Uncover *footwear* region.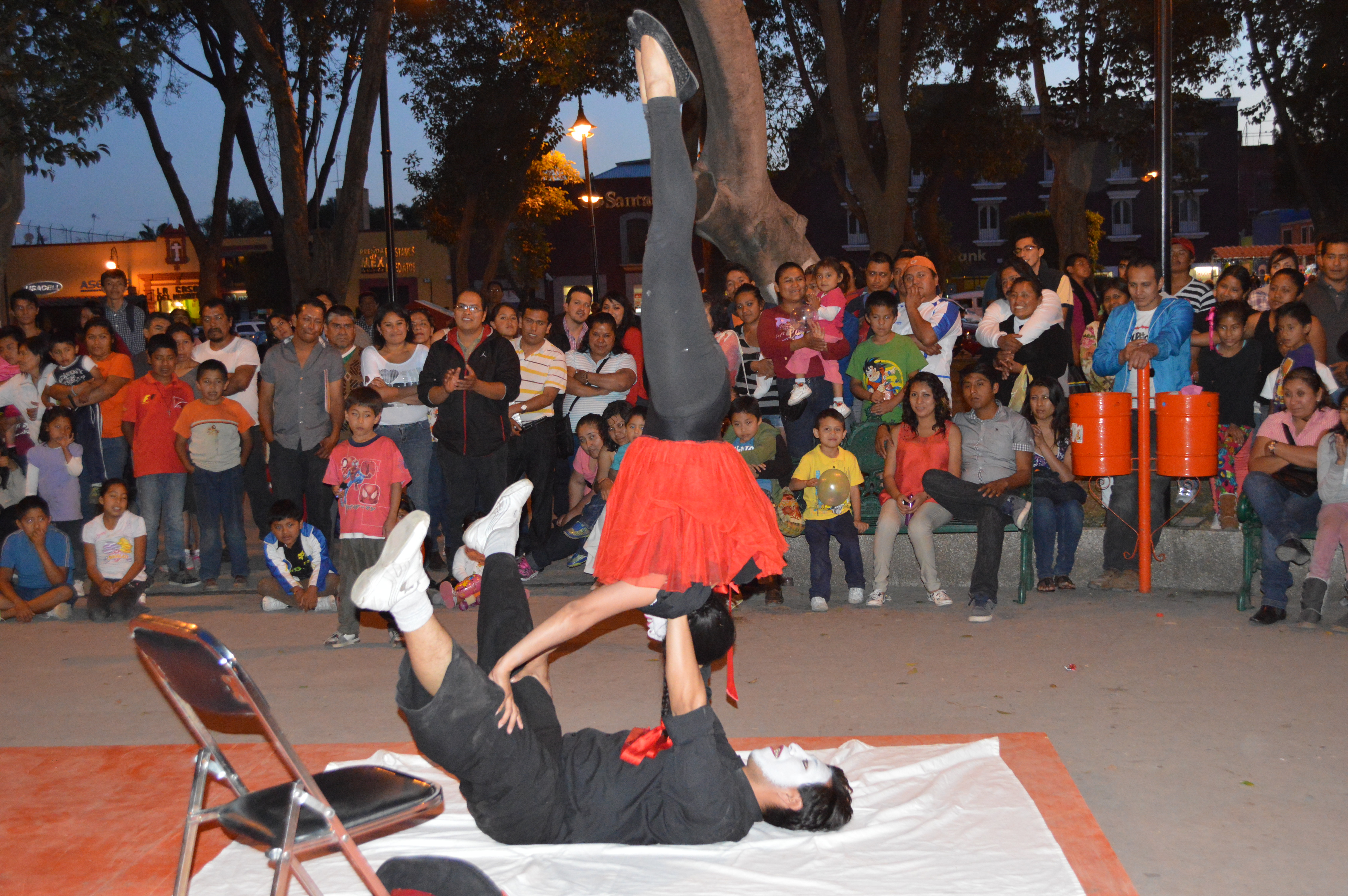
Uncovered: bbox=[73, 171, 77, 176].
